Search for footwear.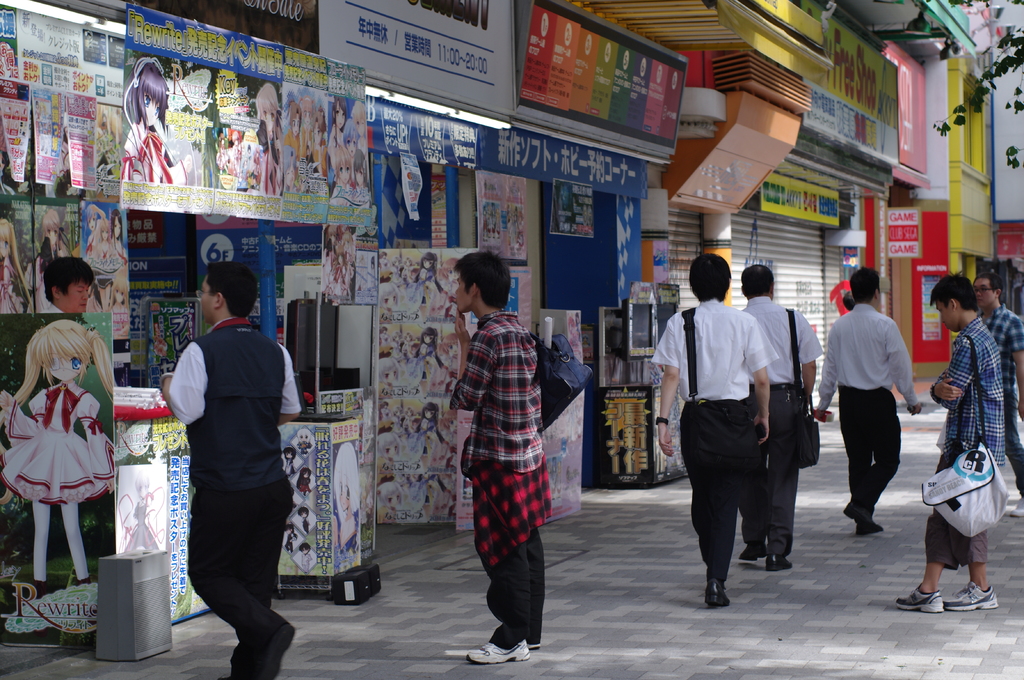
Found at {"left": 1011, "top": 497, "right": 1023, "bottom": 518}.
